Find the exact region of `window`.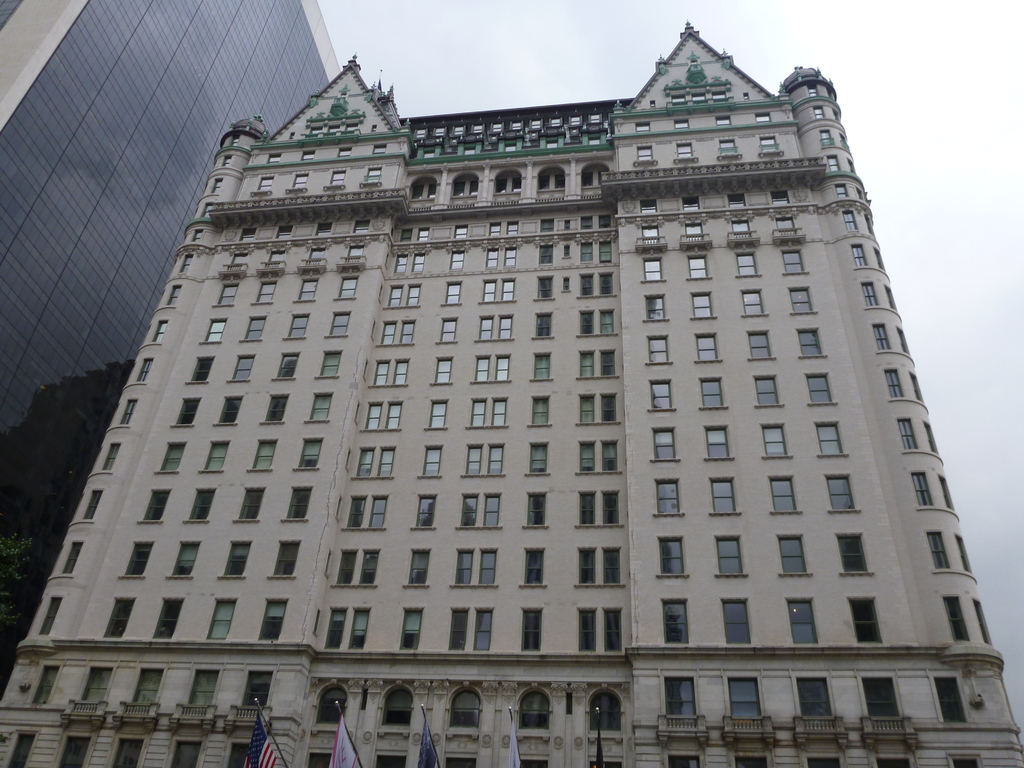
Exact region: bbox(508, 120, 525, 133).
